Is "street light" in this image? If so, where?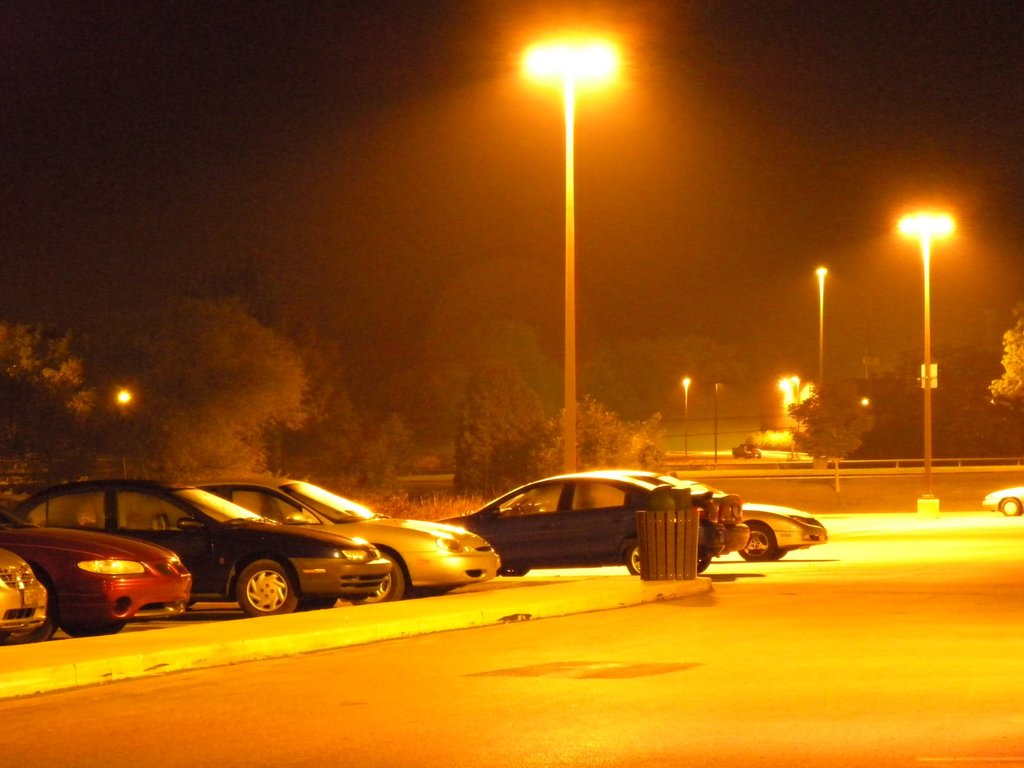
Yes, at (776, 373, 801, 447).
